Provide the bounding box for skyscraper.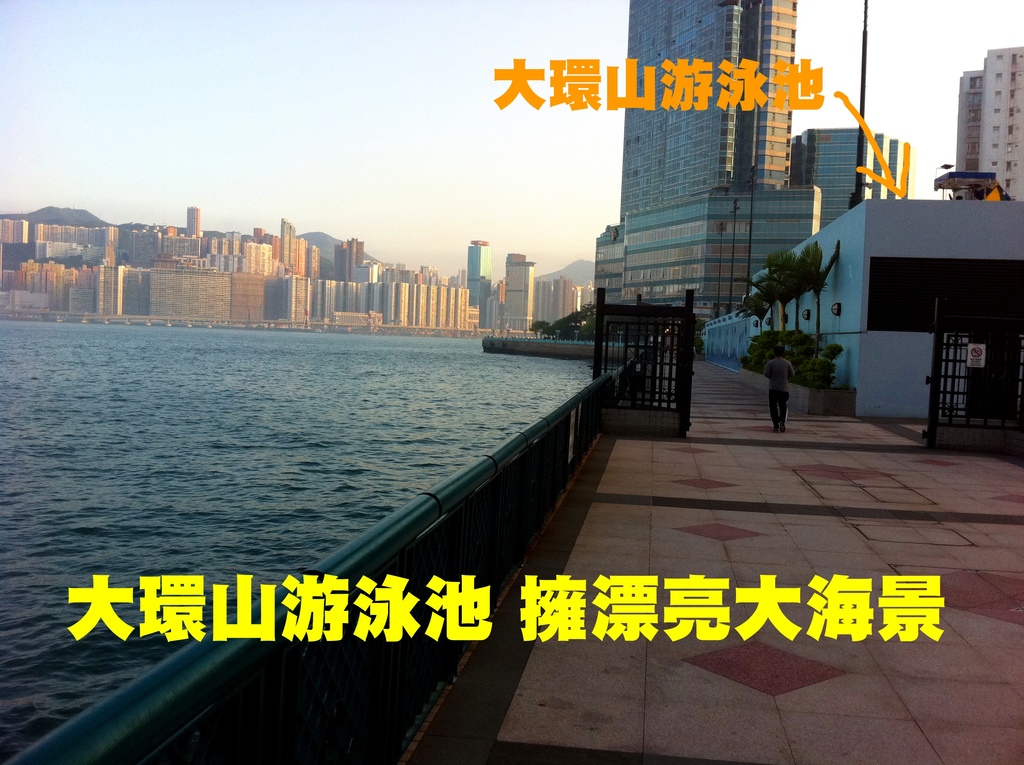
rect(532, 276, 603, 335).
